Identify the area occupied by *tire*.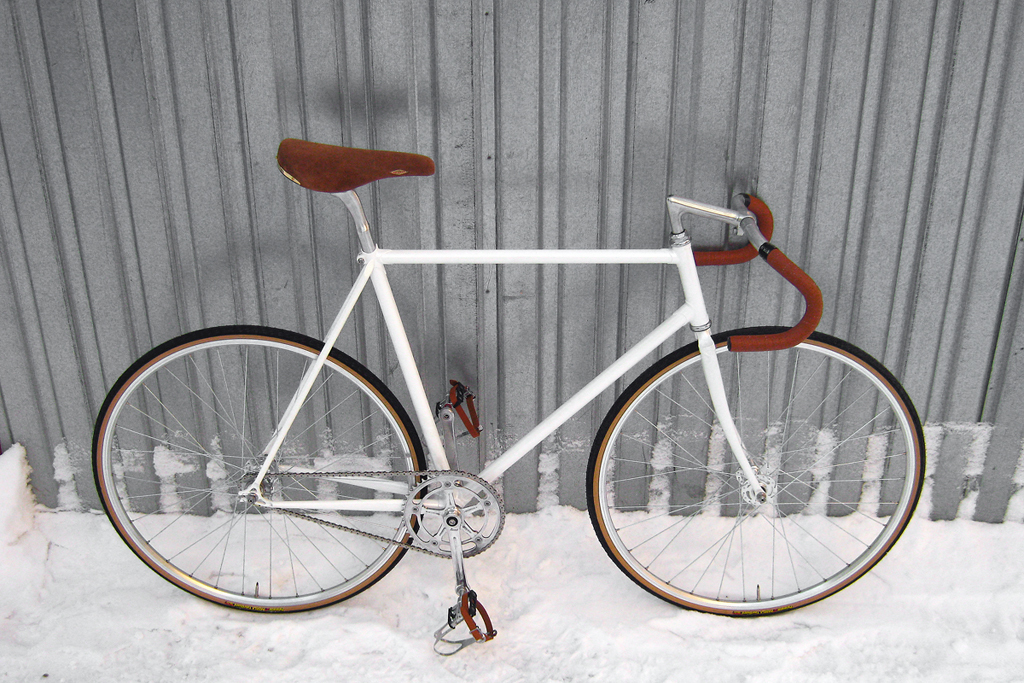
Area: bbox(588, 325, 928, 612).
